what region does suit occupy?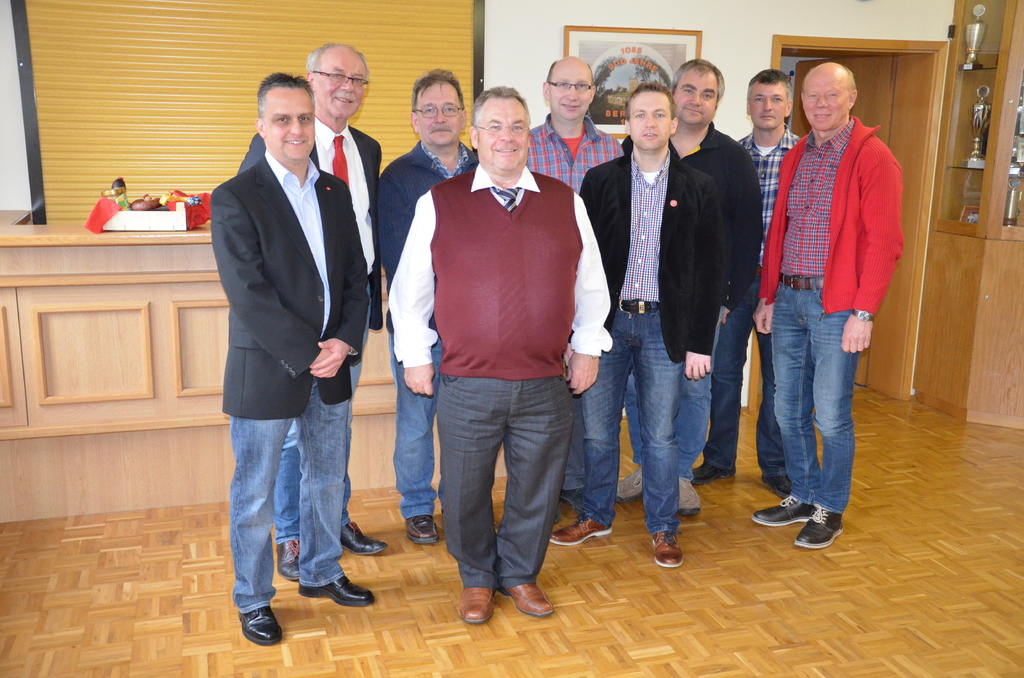
region(579, 87, 744, 545).
